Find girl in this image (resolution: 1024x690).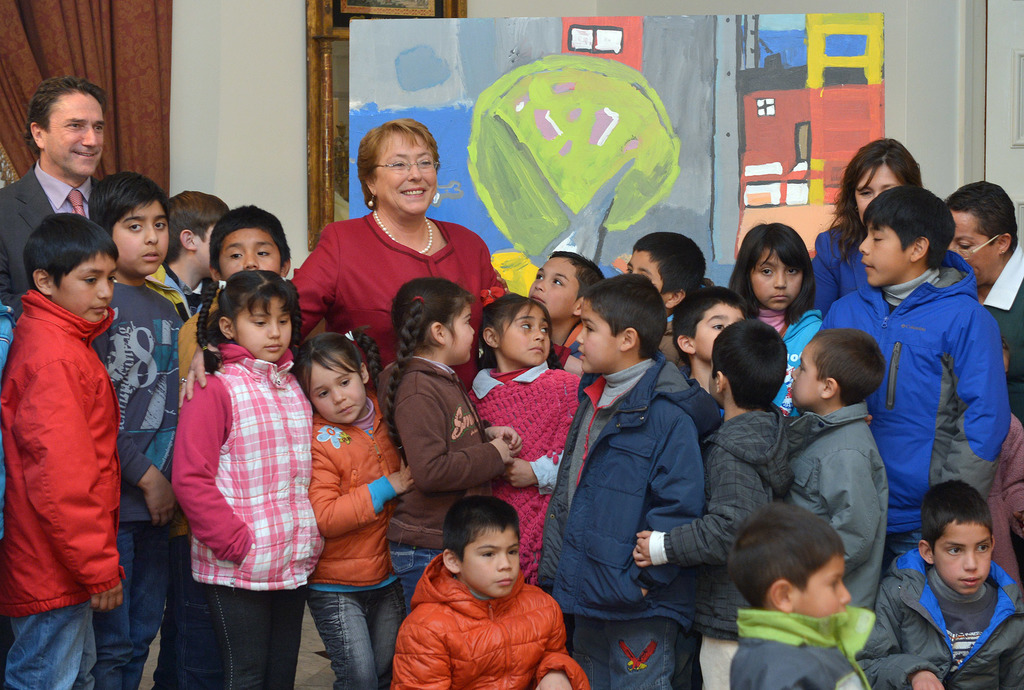
Rect(173, 269, 321, 686).
